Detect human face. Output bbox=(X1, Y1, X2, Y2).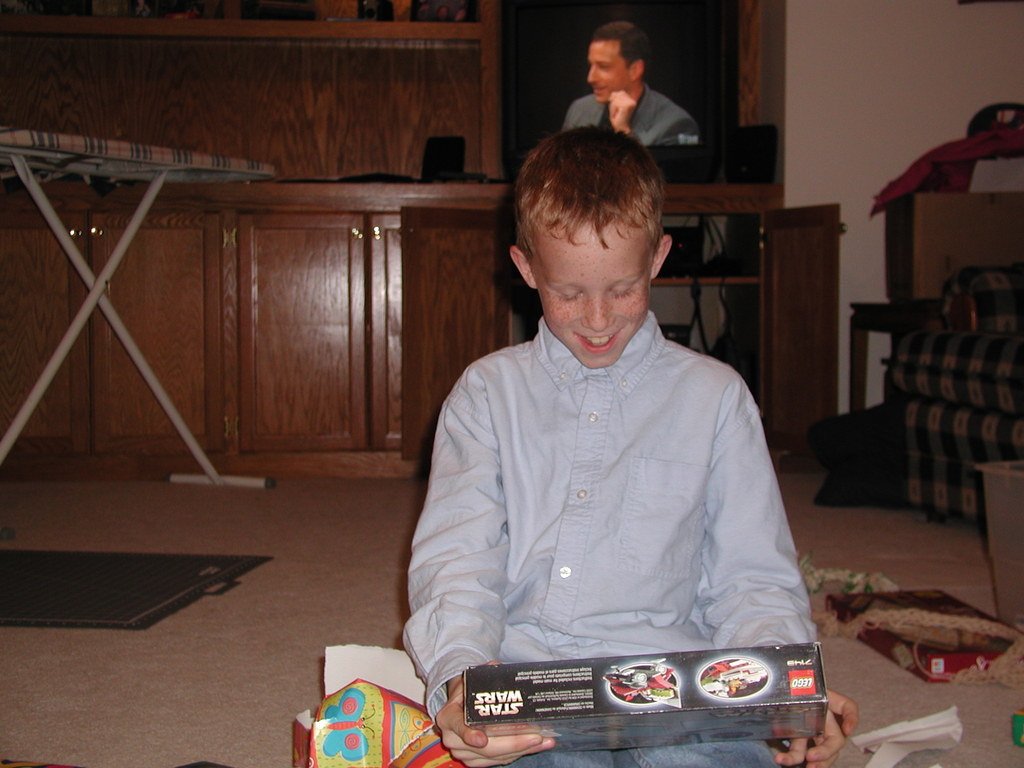
bbox=(586, 36, 634, 105).
